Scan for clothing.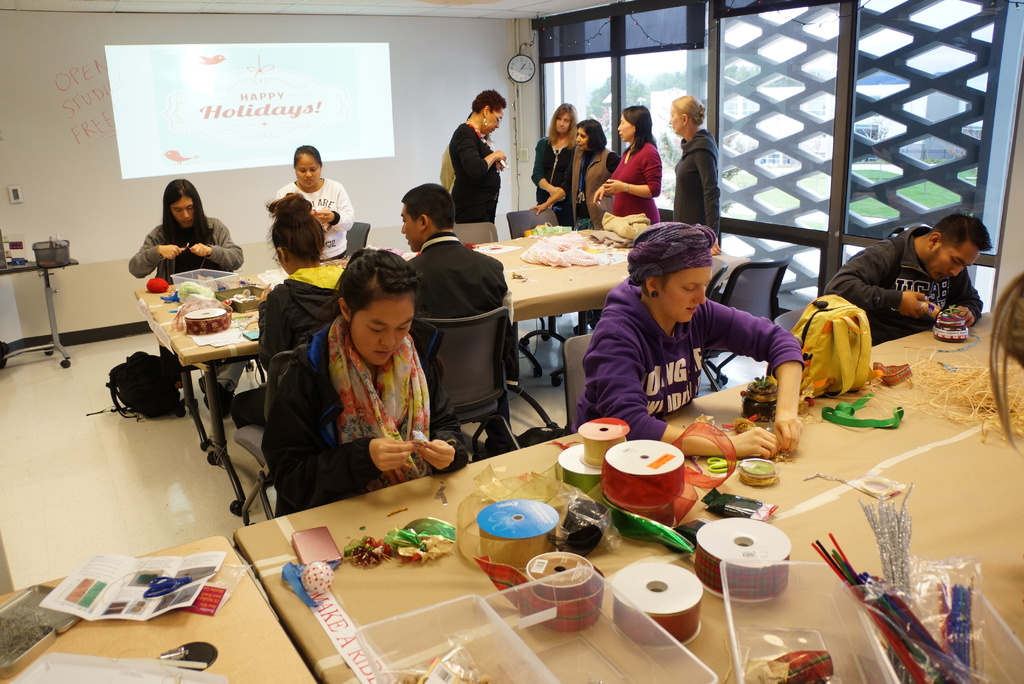
Scan result: BBox(257, 291, 454, 498).
